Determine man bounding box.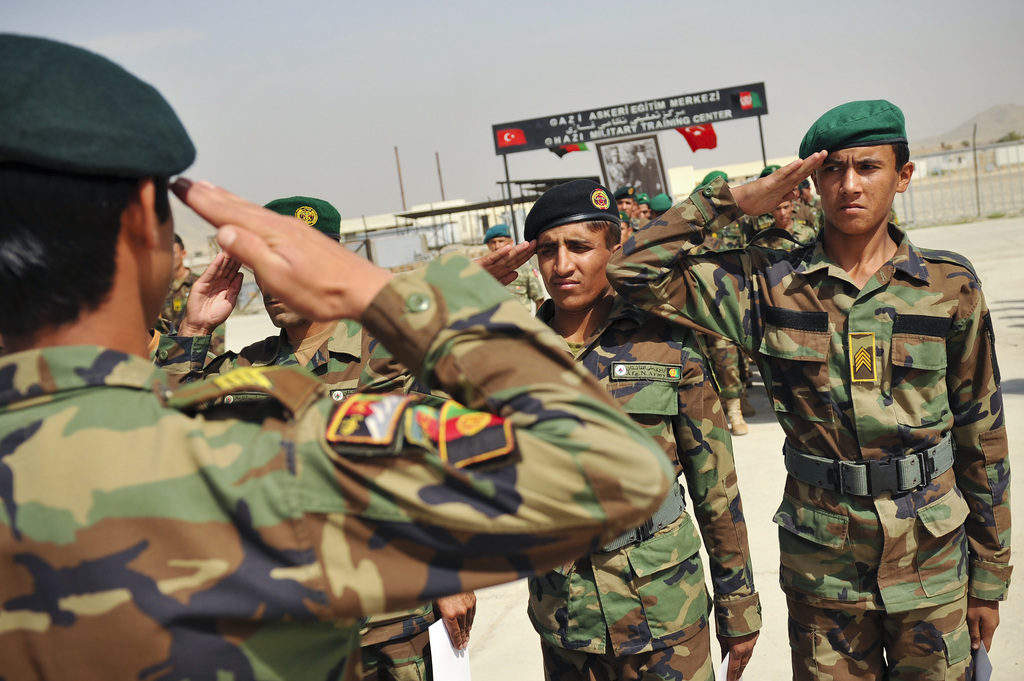
Determined: x1=0 y1=31 x2=676 y2=680.
